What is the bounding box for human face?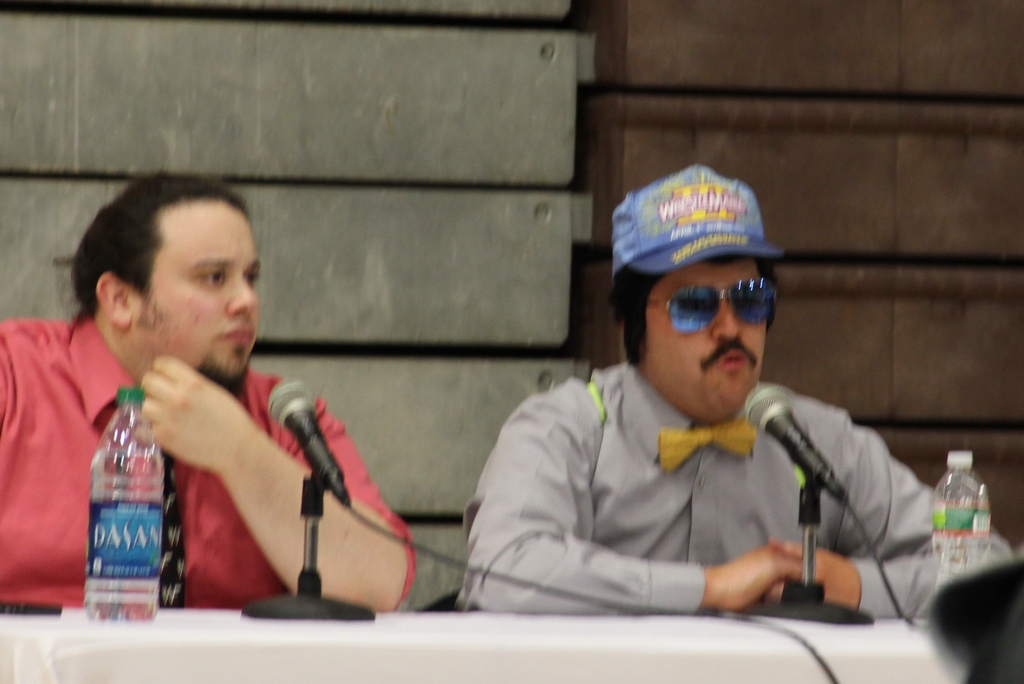
bbox=(125, 196, 262, 392).
